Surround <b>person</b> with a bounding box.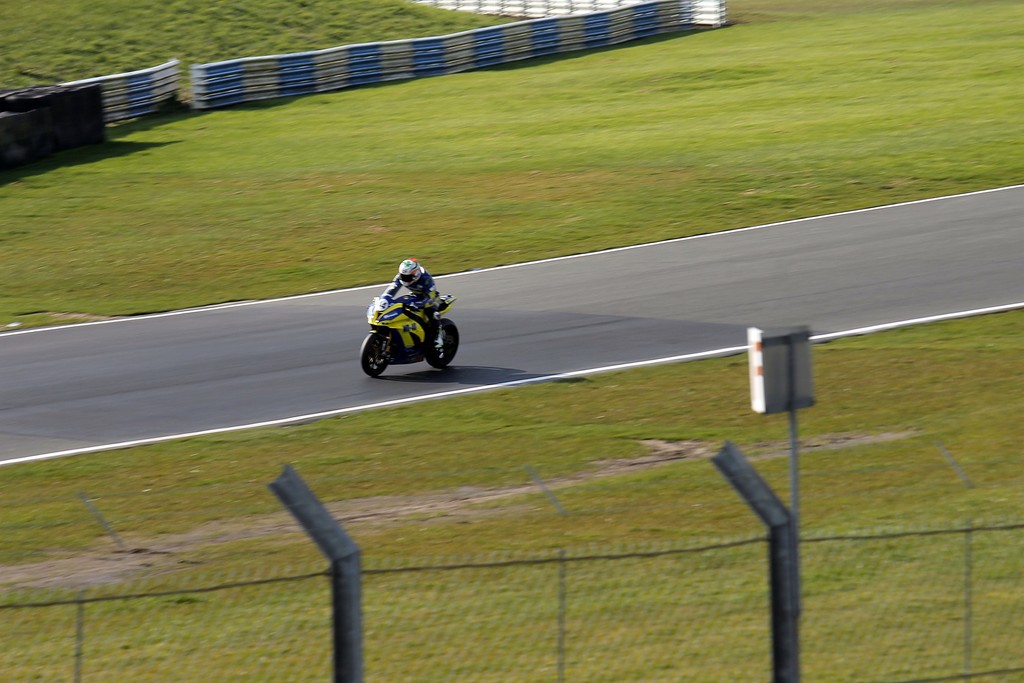
367:247:461:394.
